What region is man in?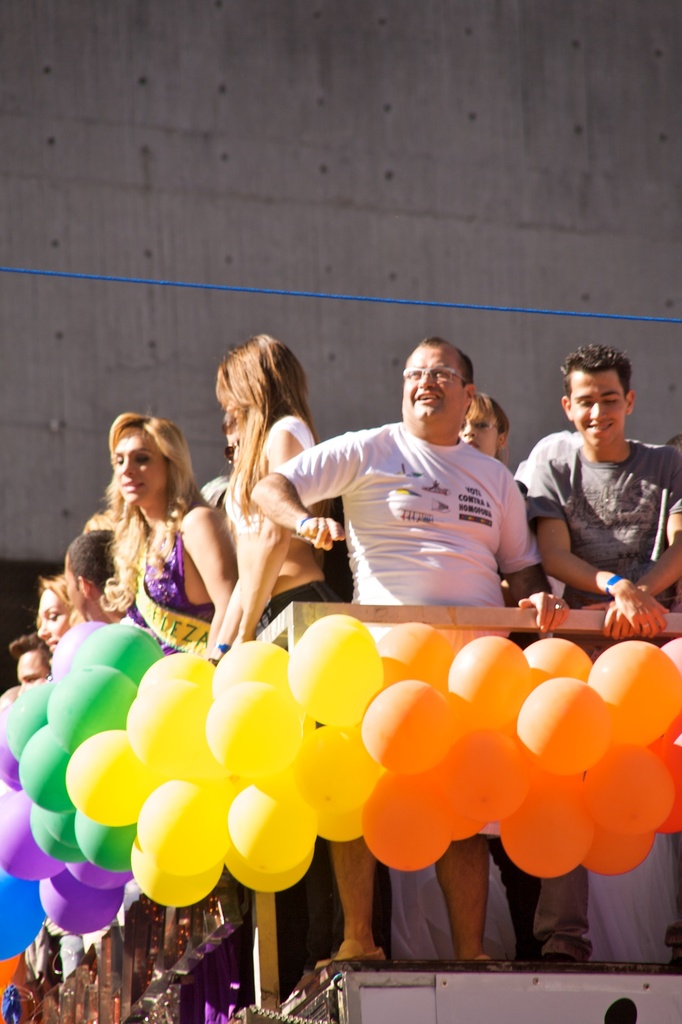
bbox=[523, 348, 681, 970].
